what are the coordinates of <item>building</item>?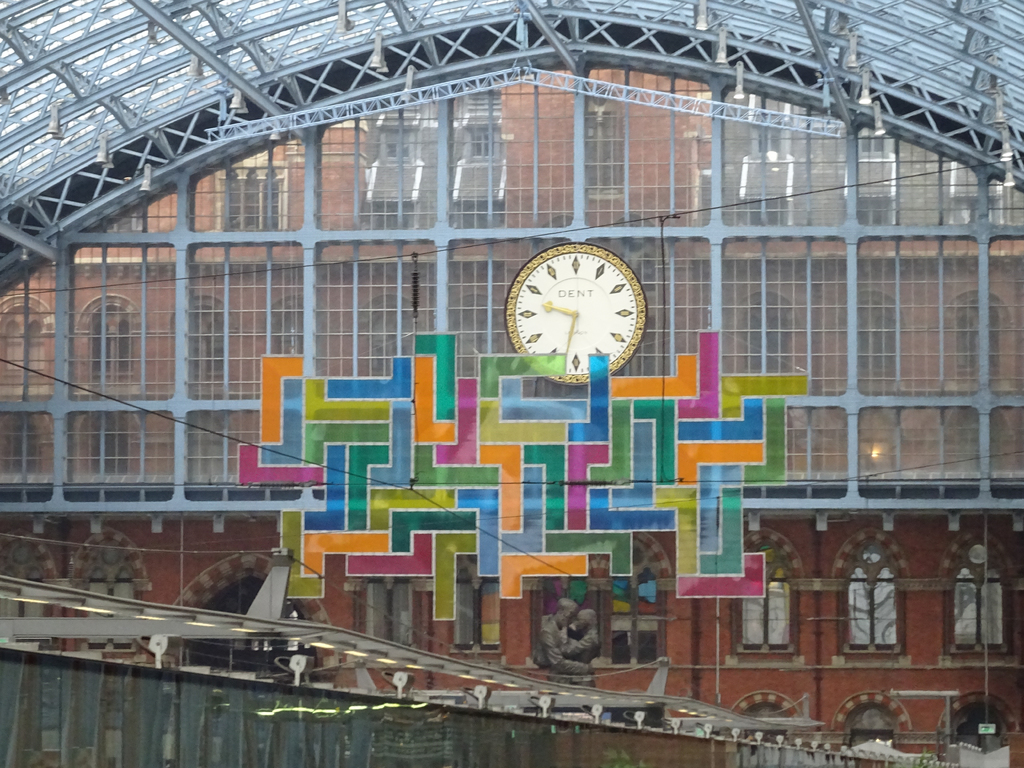
region(0, 67, 1023, 766).
